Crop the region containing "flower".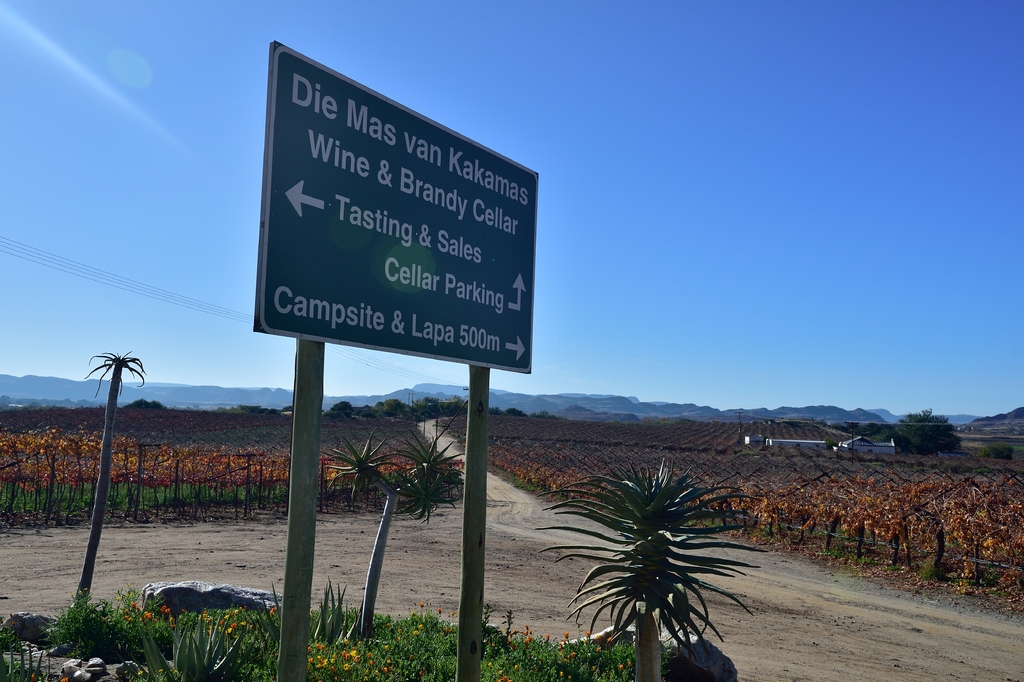
Crop region: bbox=[413, 629, 417, 636].
